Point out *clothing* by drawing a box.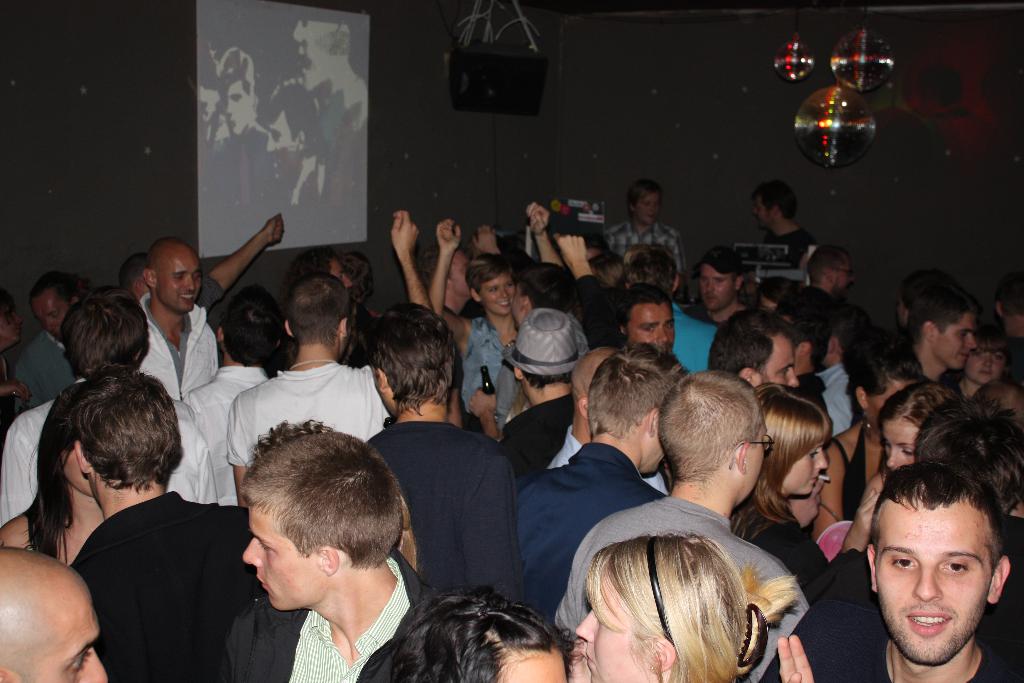
bbox=(808, 357, 865, 434).
